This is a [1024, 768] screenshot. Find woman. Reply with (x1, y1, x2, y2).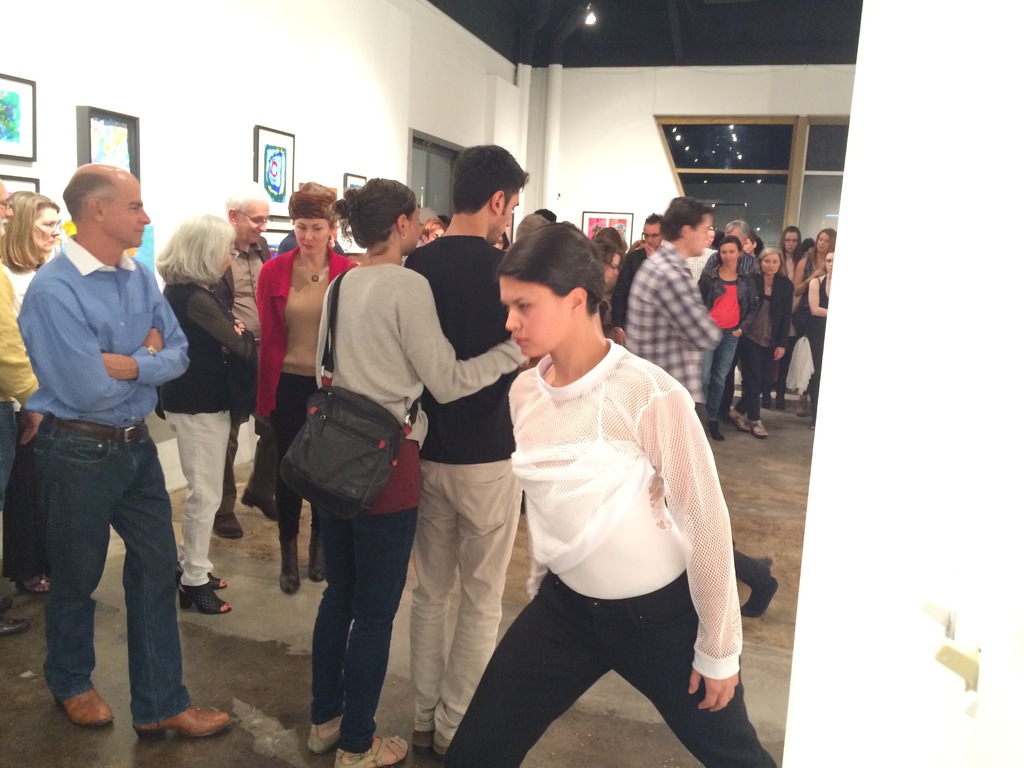
(0, 192, 65, 590).
